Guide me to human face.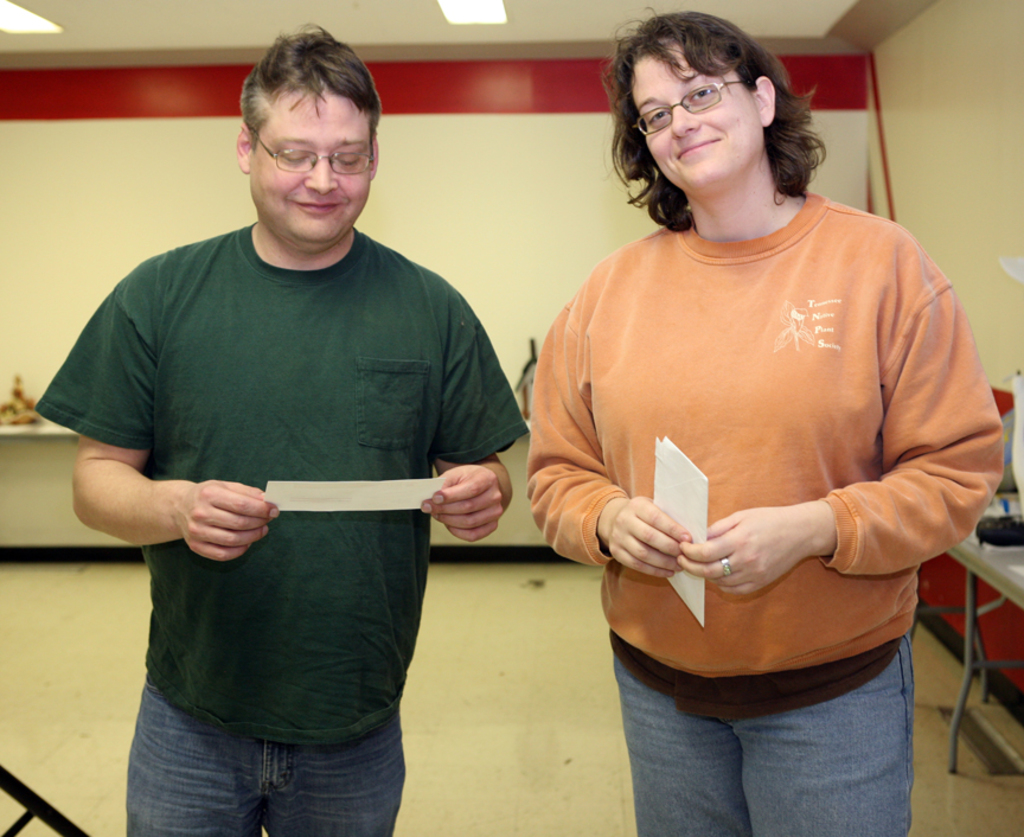
Guidance: 623,33,760,194.
